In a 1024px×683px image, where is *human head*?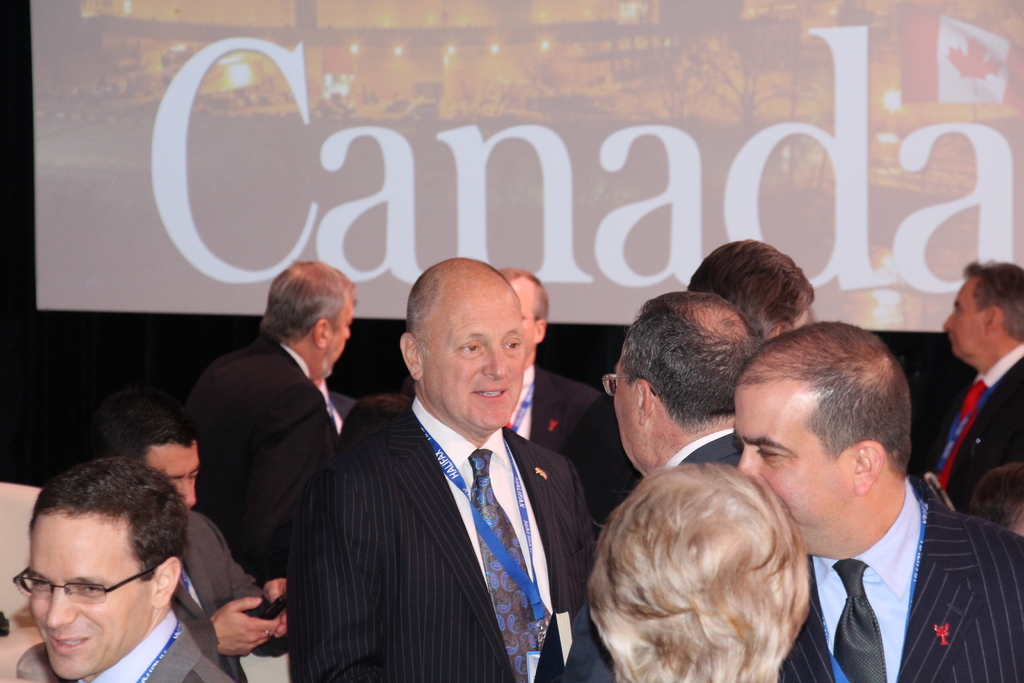
{"x1": 945, "y1": 256, "x2": 1023, "y2": 366}.
